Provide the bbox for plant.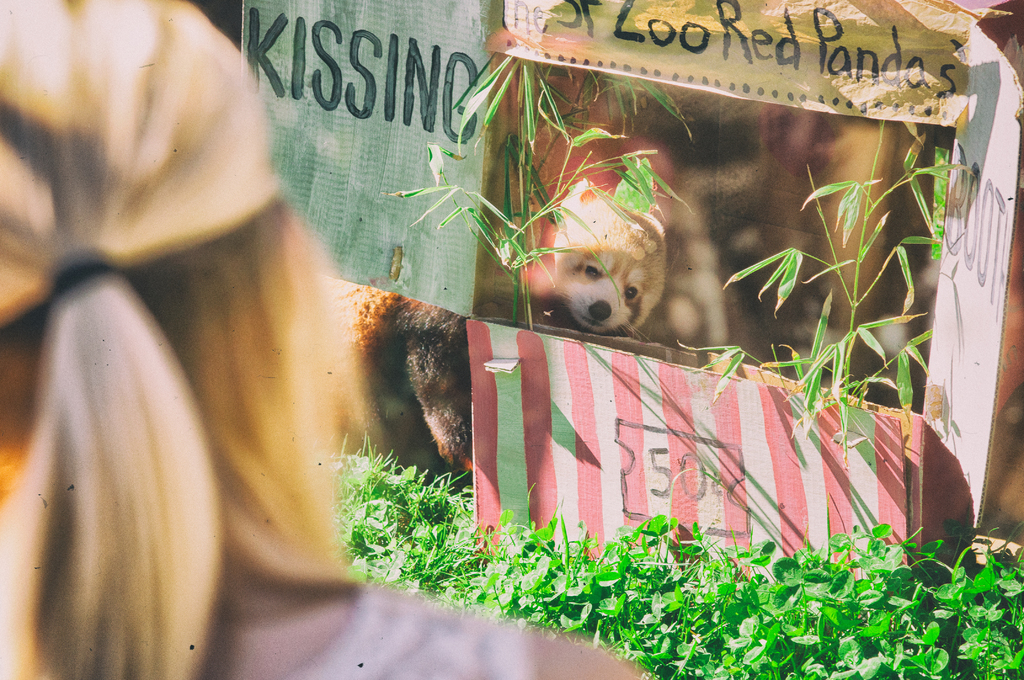
<region>714, 109, 996, 485</region>.
